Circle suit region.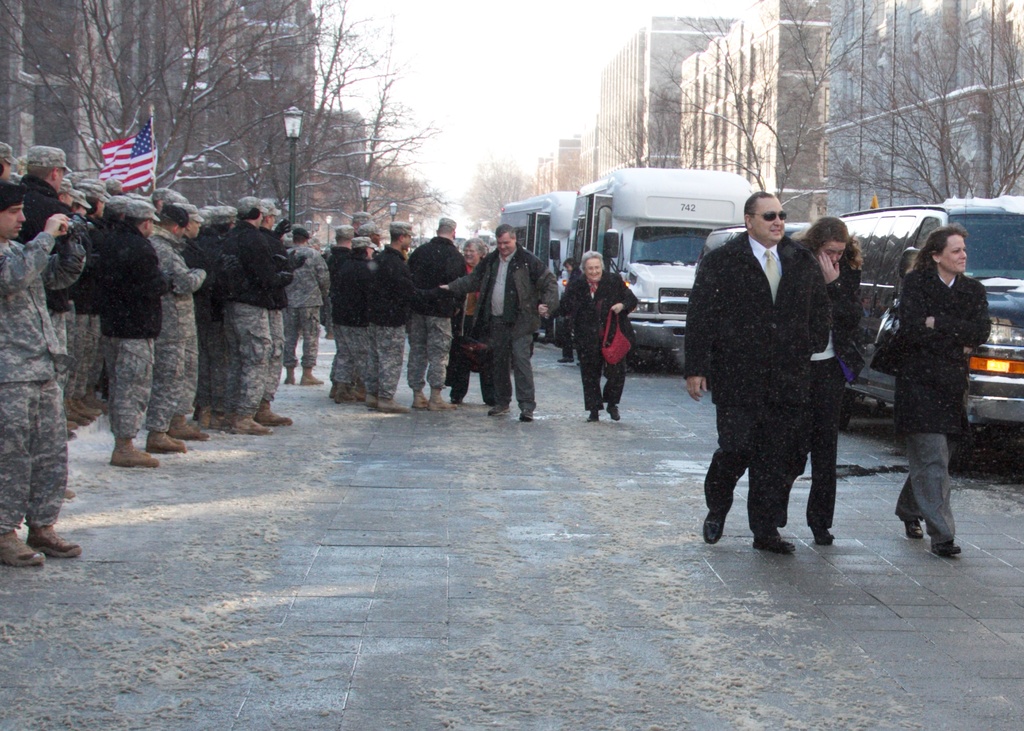
Region: (707, 184, 874, 572).
